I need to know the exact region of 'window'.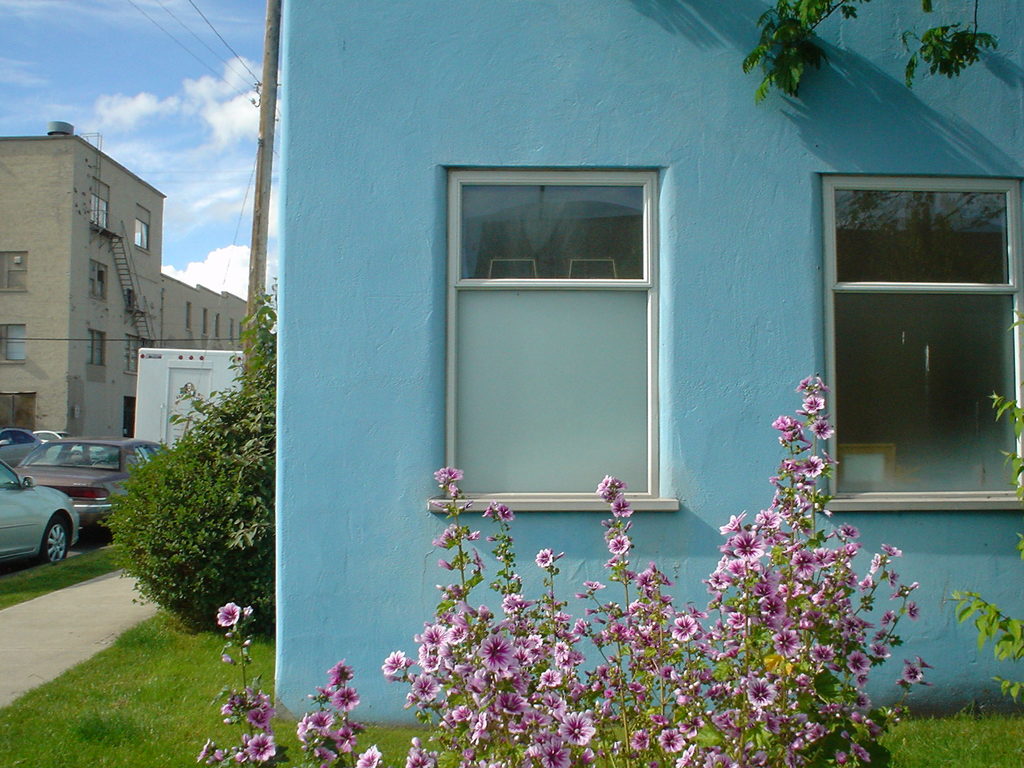
Region: x1=92 y1=196 x2=111 y2=228.
